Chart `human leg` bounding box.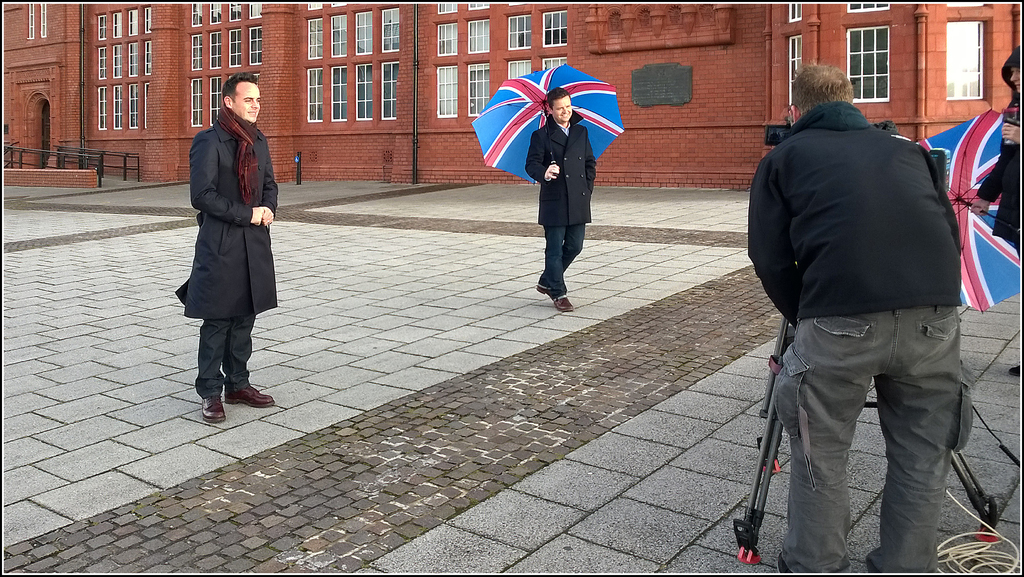
Charted: select_region(198, 317, 230, 433).
